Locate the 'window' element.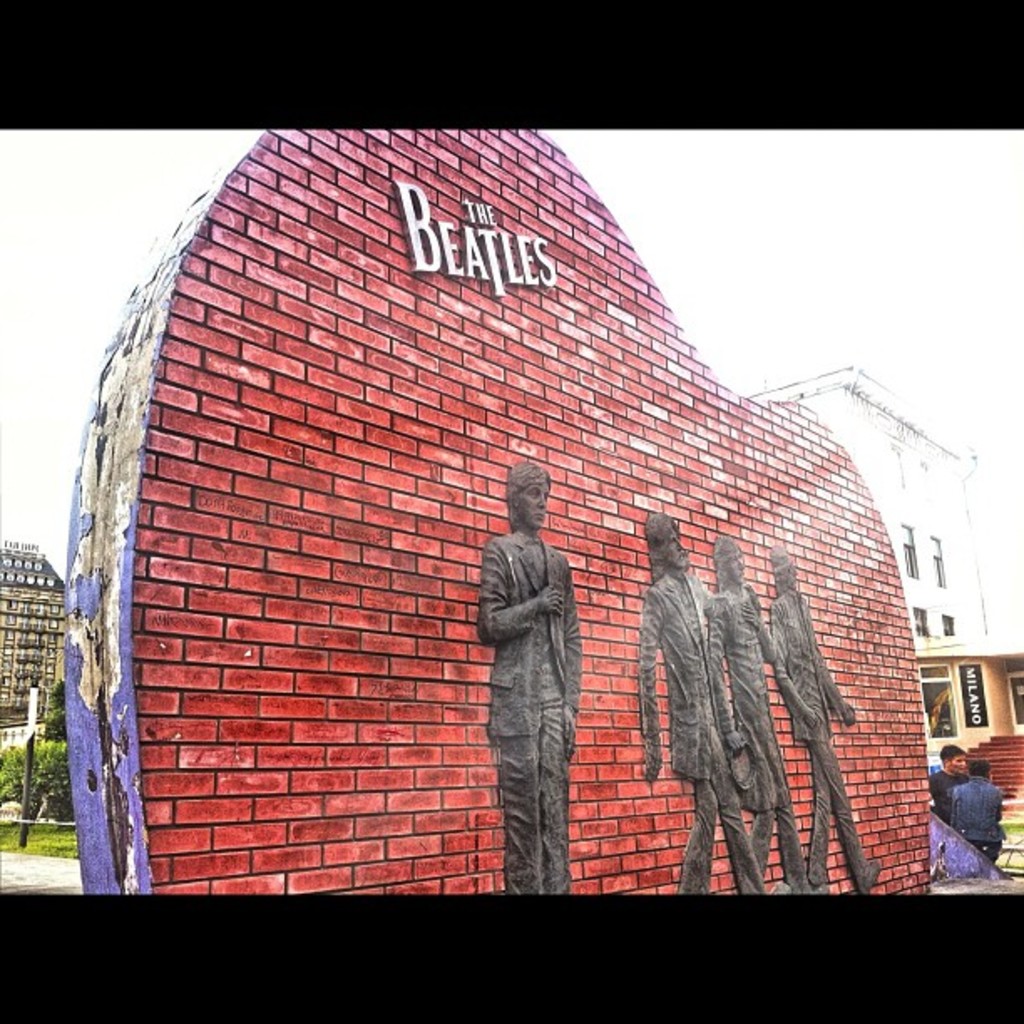
Element bbox: (left=900, top=520, right=922, bottom=577).
